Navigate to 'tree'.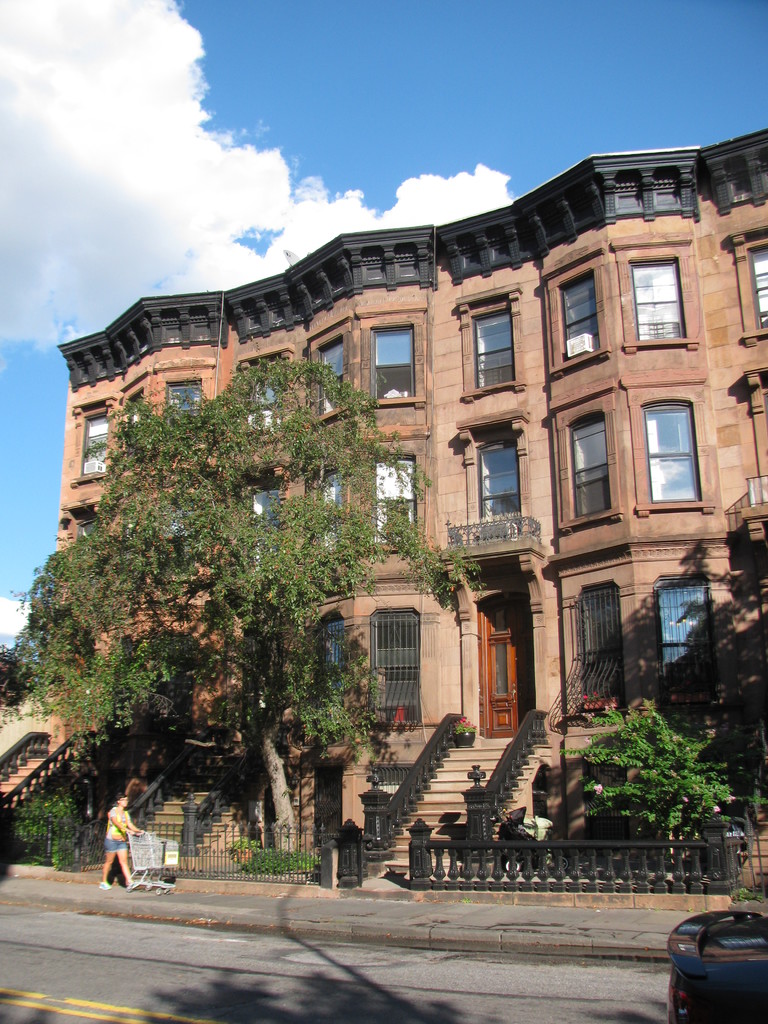
Navigation target: [x1=0, y1=352, x2=497, y2=863].
